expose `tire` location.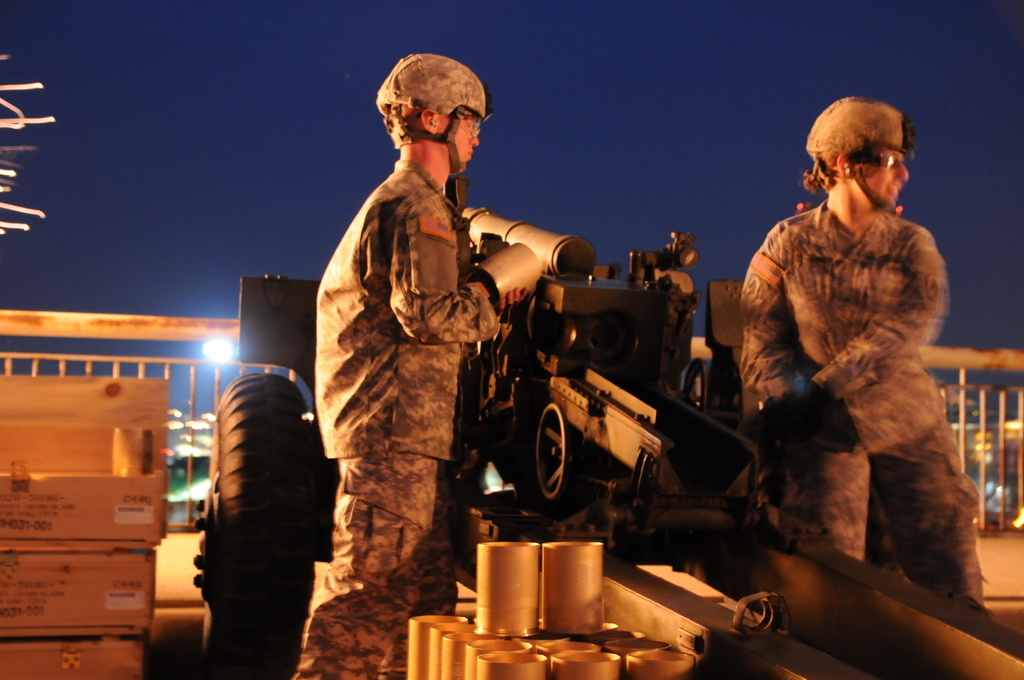
Exposed at box=[189, 347, 323, 660].
